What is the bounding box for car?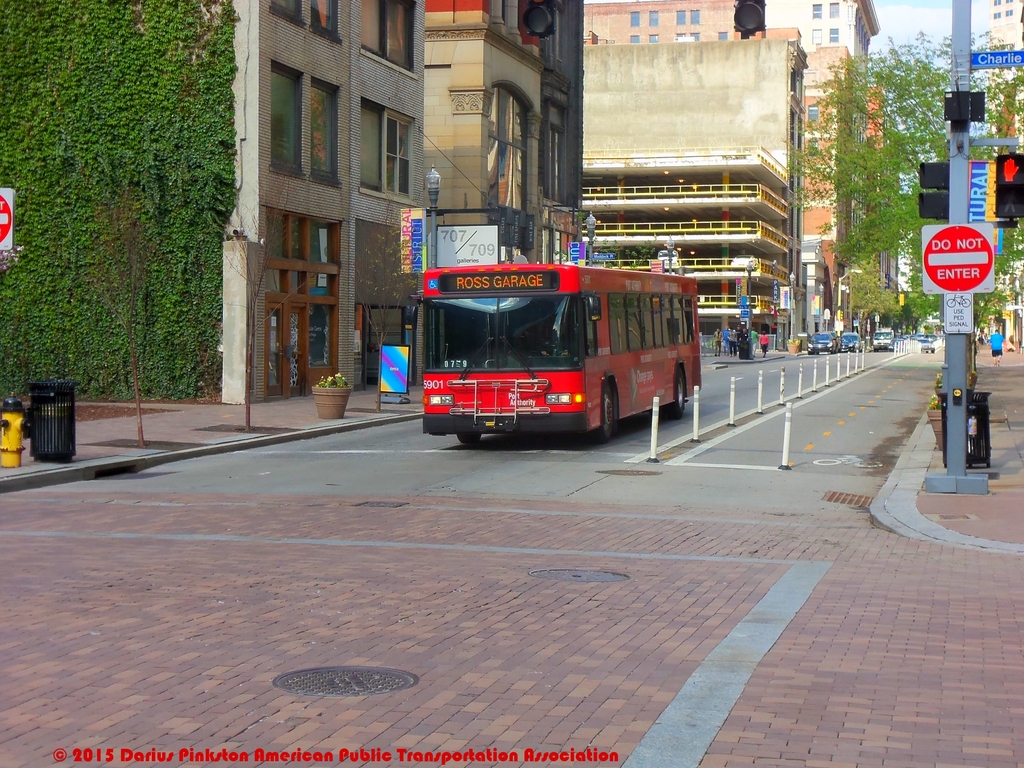
l=808, t=337, r=835, b=358.
